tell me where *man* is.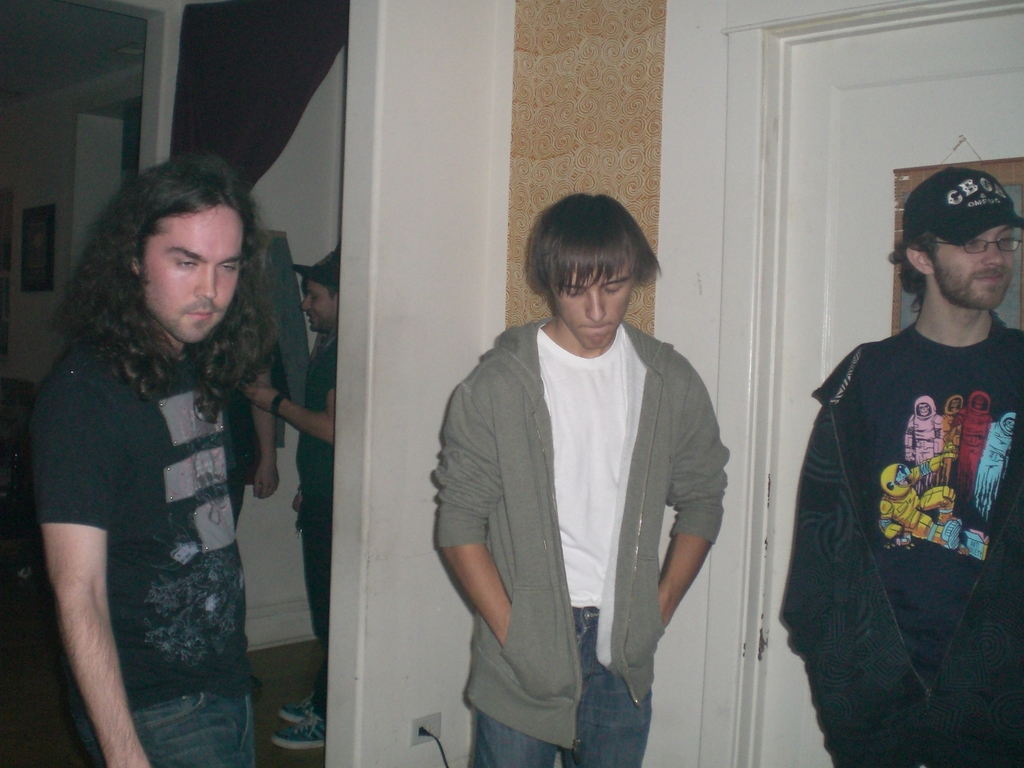
*man* is at BBox(237, 248, 334, 749).
